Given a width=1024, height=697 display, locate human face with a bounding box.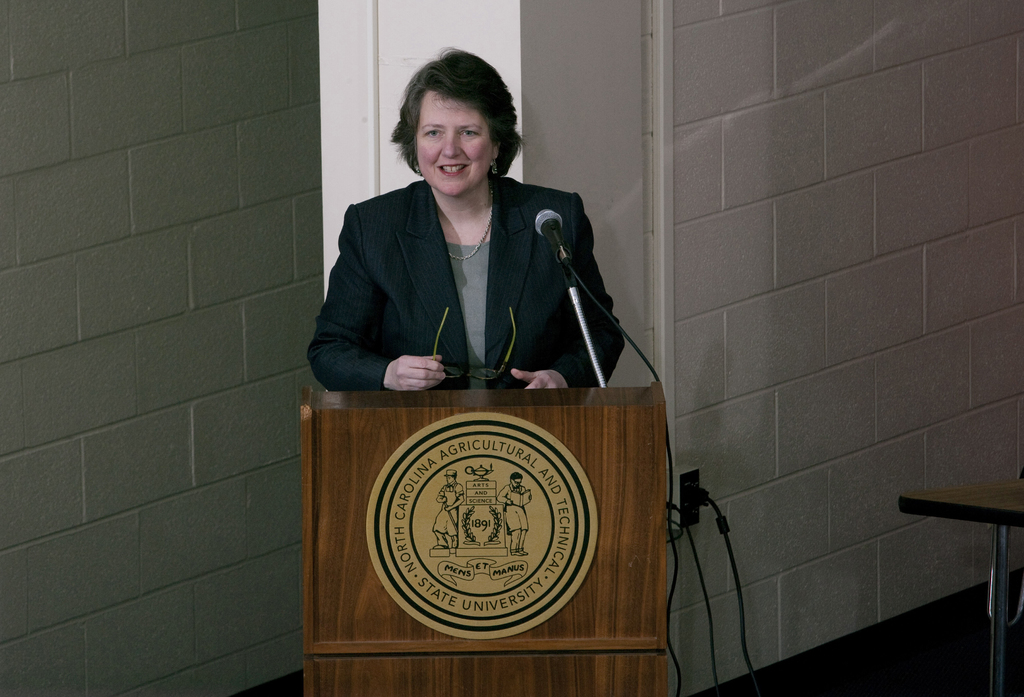
Located: <box>417,99,493,193</box>.
